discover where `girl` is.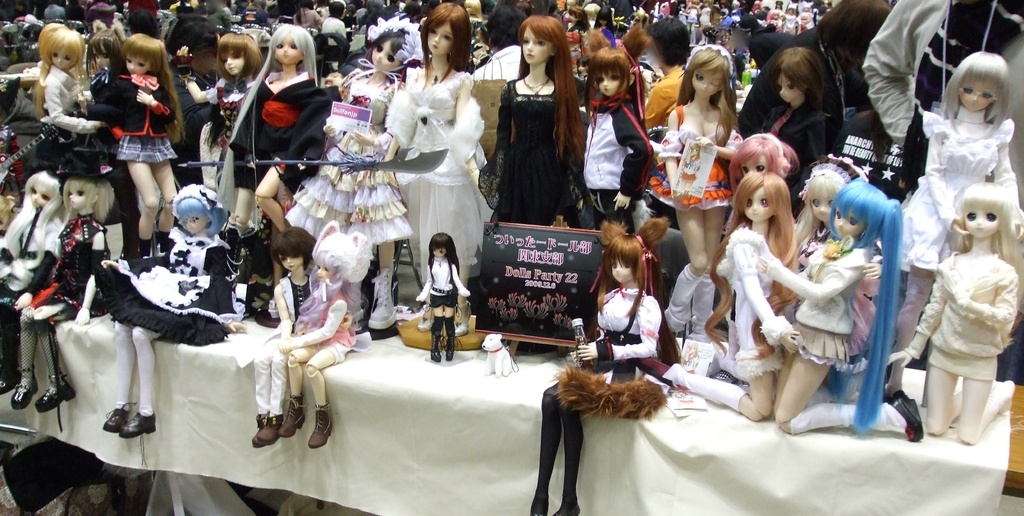
Discovered at x1=279, y1=221, x2=376, y2=447.
